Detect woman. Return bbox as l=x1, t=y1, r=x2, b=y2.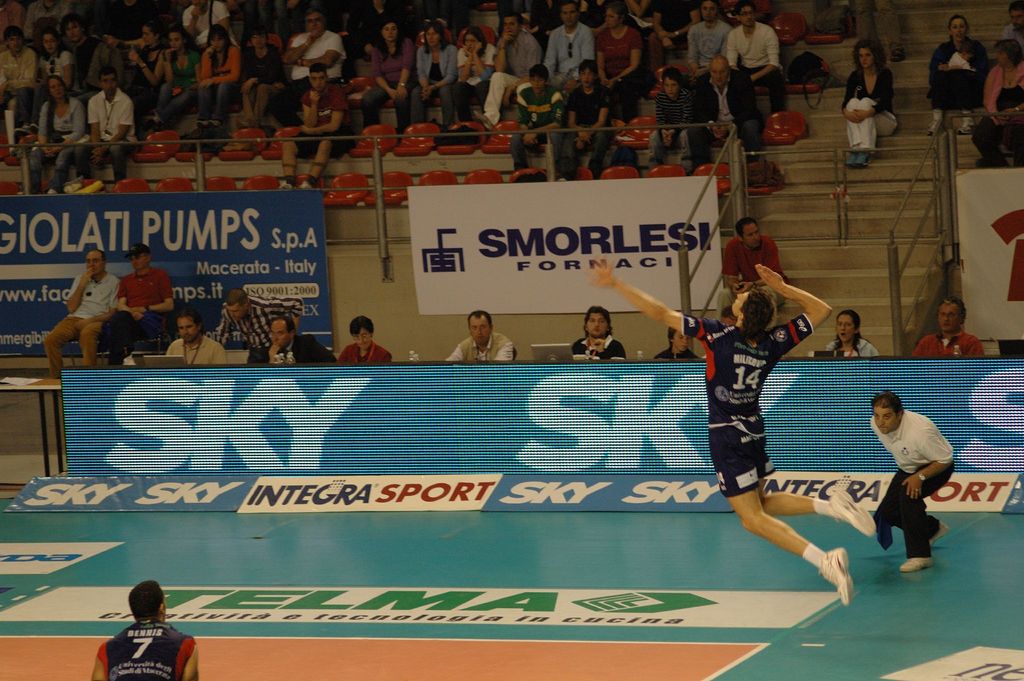
l=968, t=40, r=1023, b=170.
